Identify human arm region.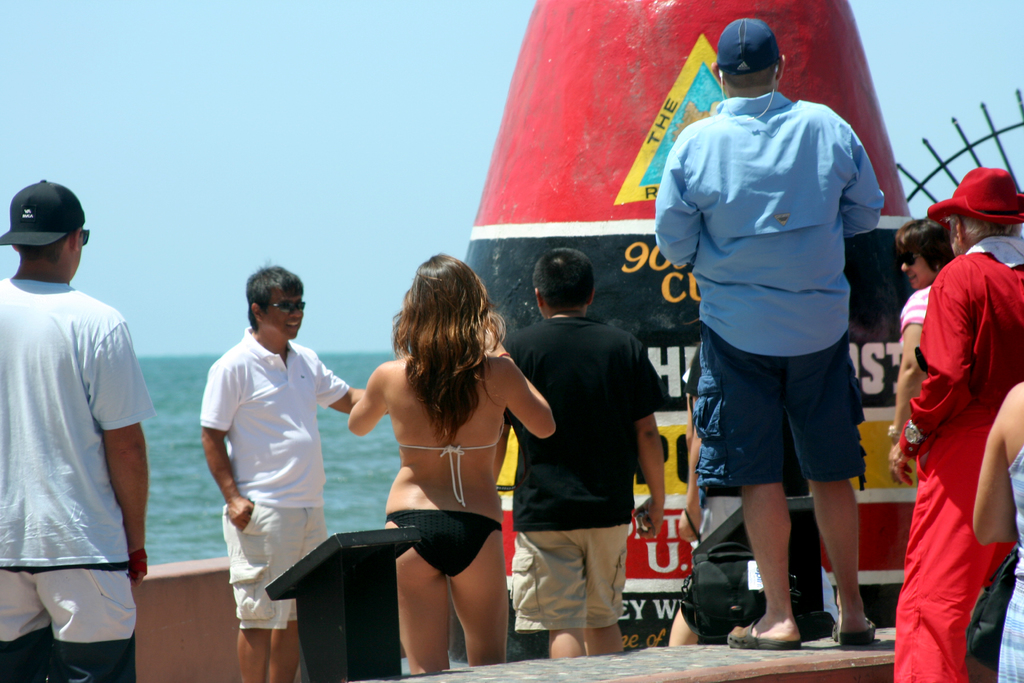
Region: 843:121:887:240.
